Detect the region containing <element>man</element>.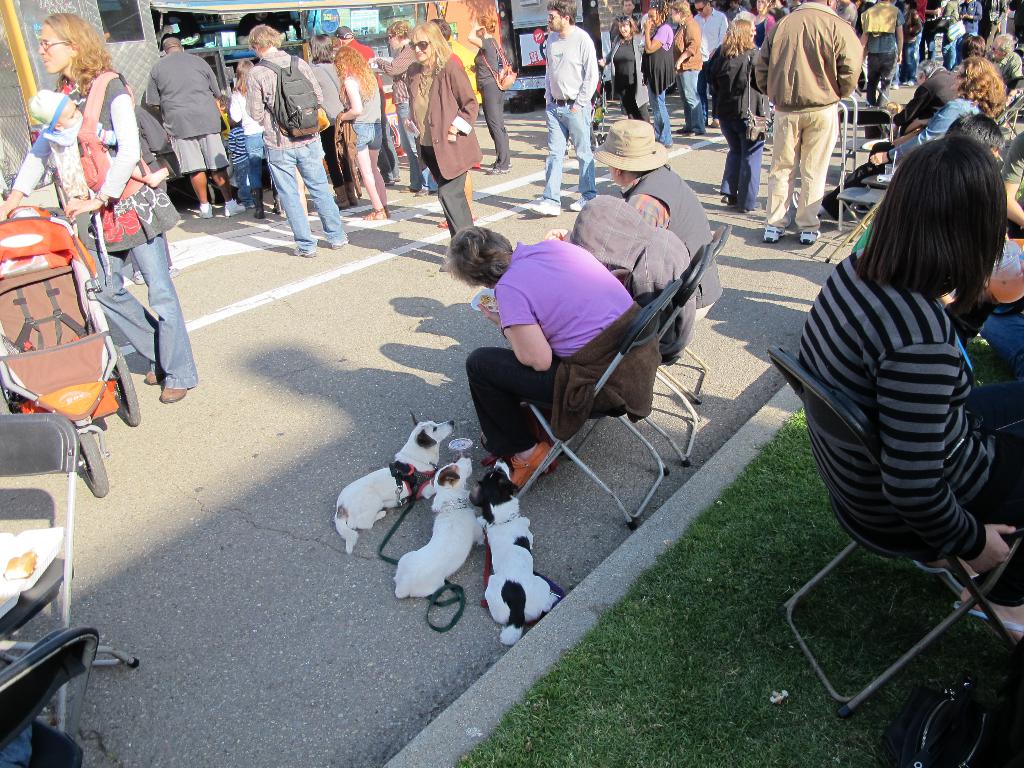
box(607, 116, 727, 326).
